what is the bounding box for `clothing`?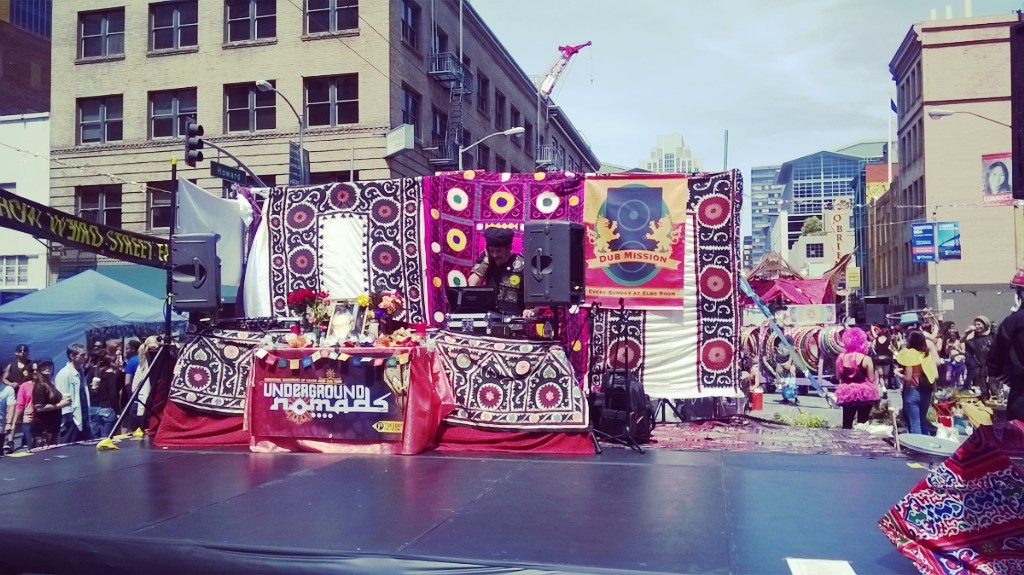
l=992, t=303, r=1023, b=420.
